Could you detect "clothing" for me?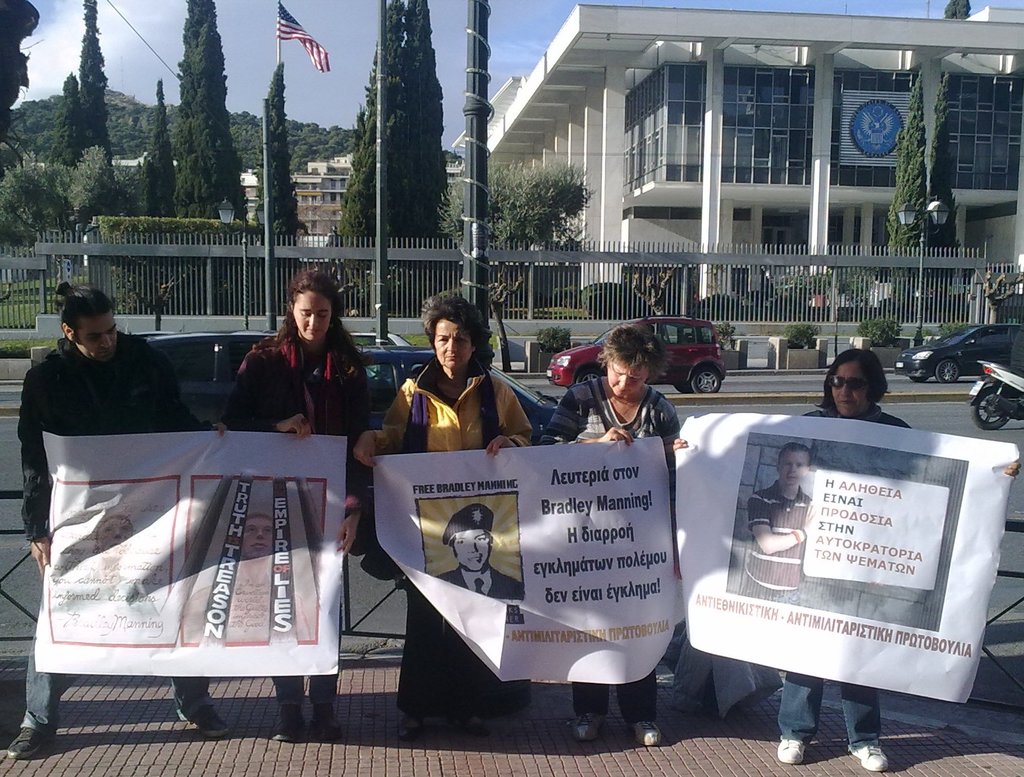
Detection result: left=223, top=338, right=376, bottom=711.
